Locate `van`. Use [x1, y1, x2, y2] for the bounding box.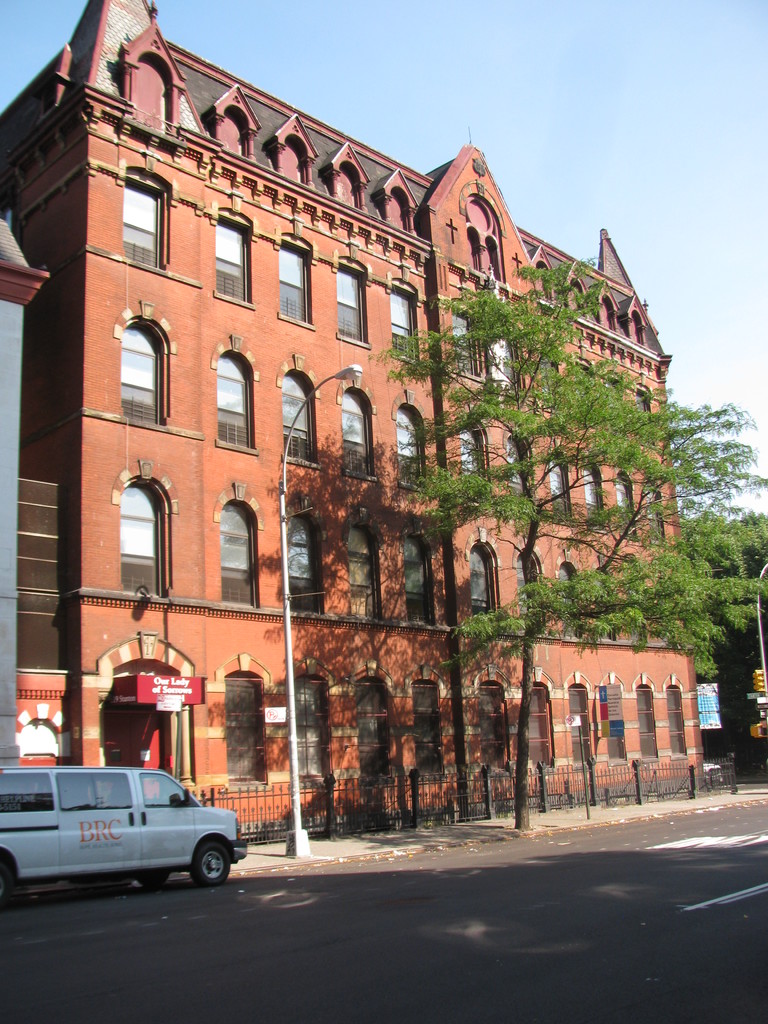
[0, 764, 248, 912].
